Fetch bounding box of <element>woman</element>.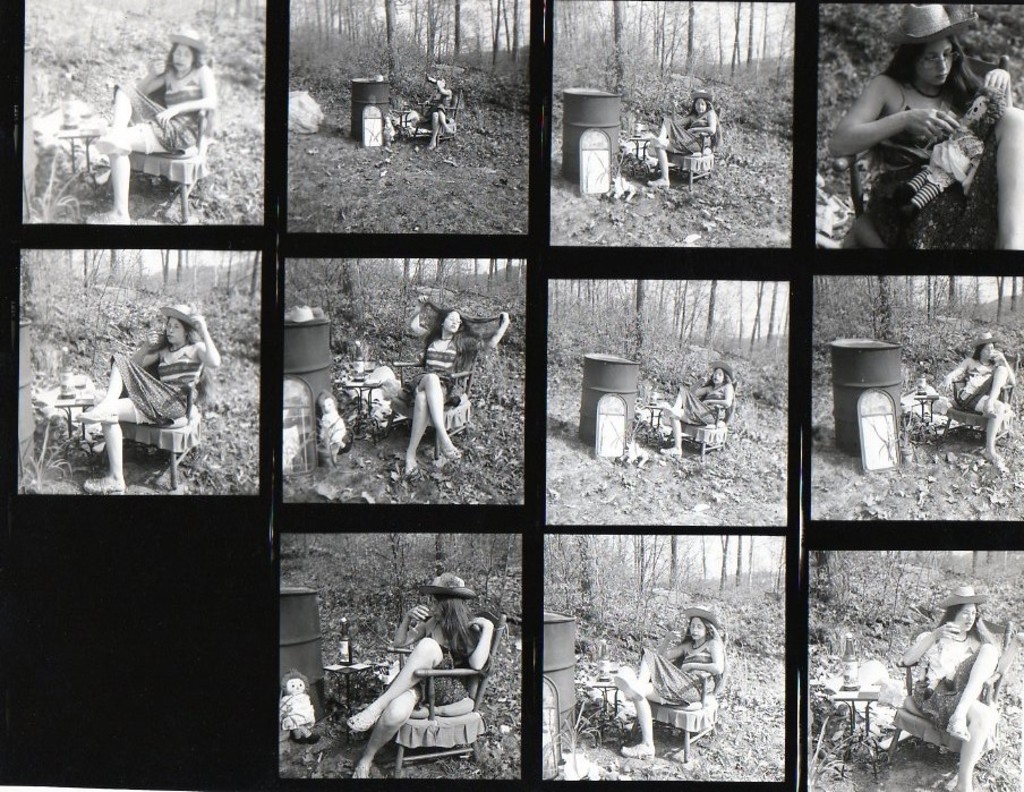
Bbox: pyautogui.locateOnScreen(425, 76, 459, 151).
